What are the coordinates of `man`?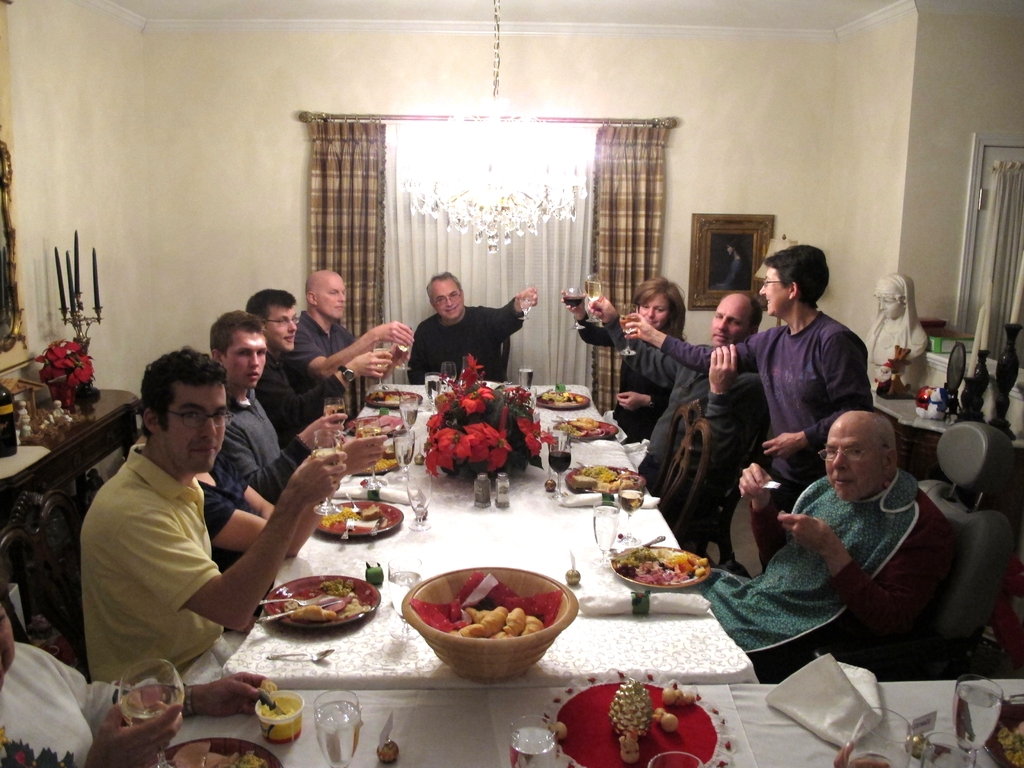
locate(408, 271, 538, 384).
